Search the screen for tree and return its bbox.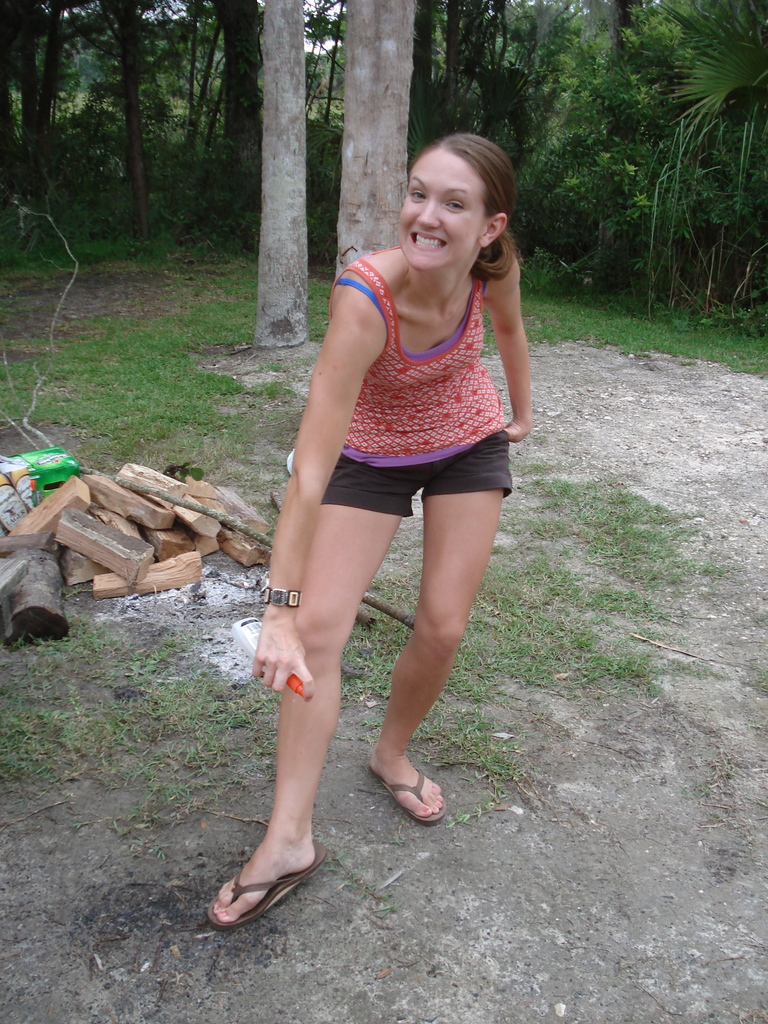
Found: bbox=(257, 0, 307, 355).
